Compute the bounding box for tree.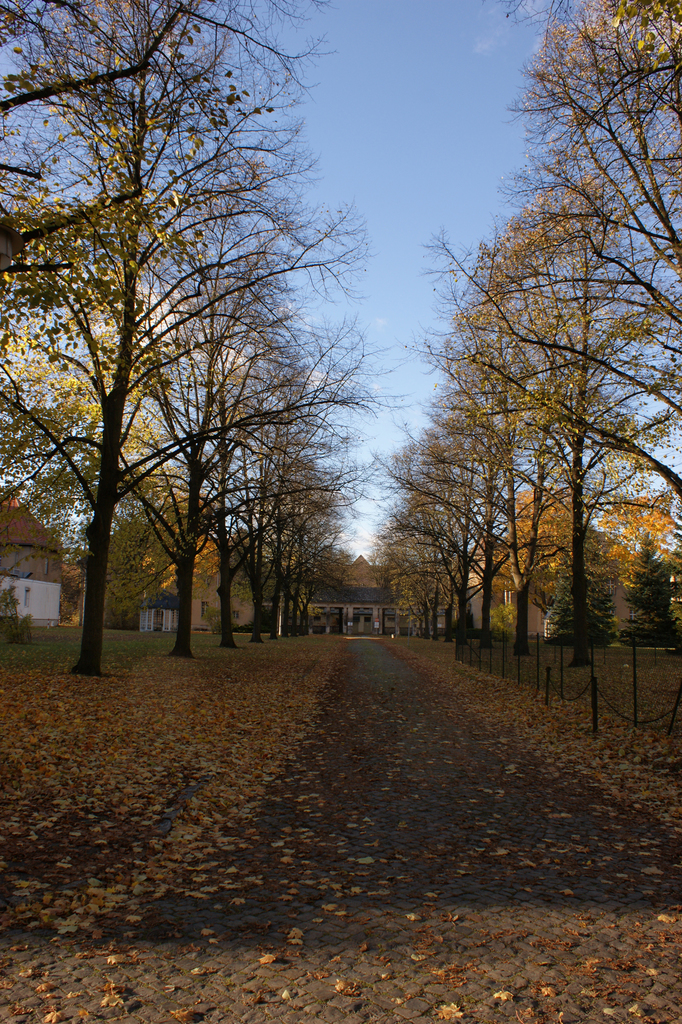
box(410, 306, 592, 654).
